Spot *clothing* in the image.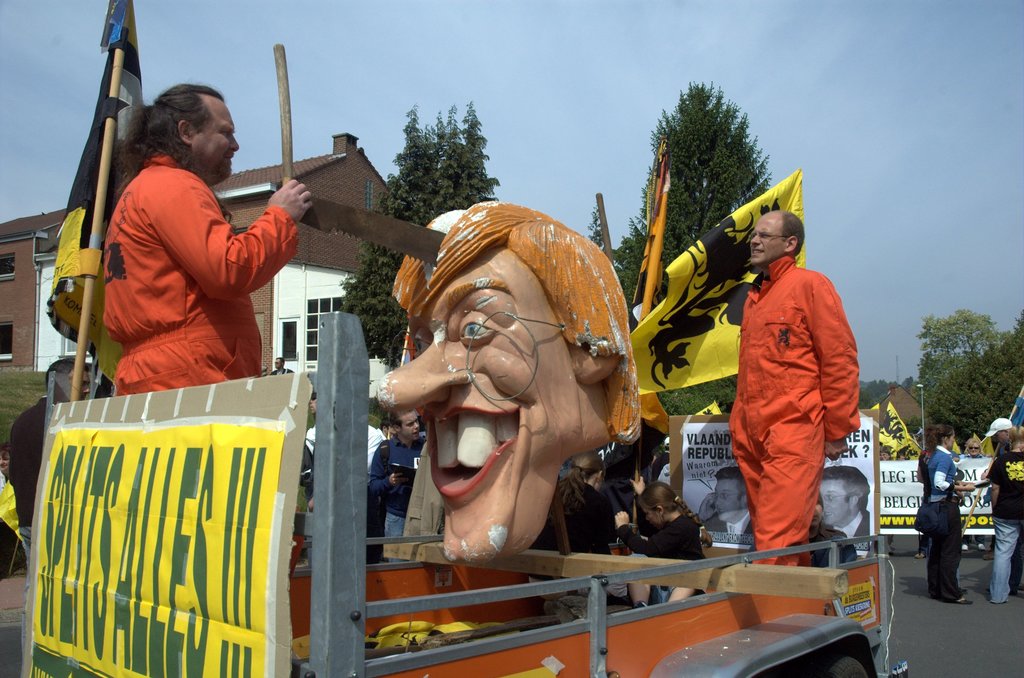
*clothing* found at [385,512,407,565].
